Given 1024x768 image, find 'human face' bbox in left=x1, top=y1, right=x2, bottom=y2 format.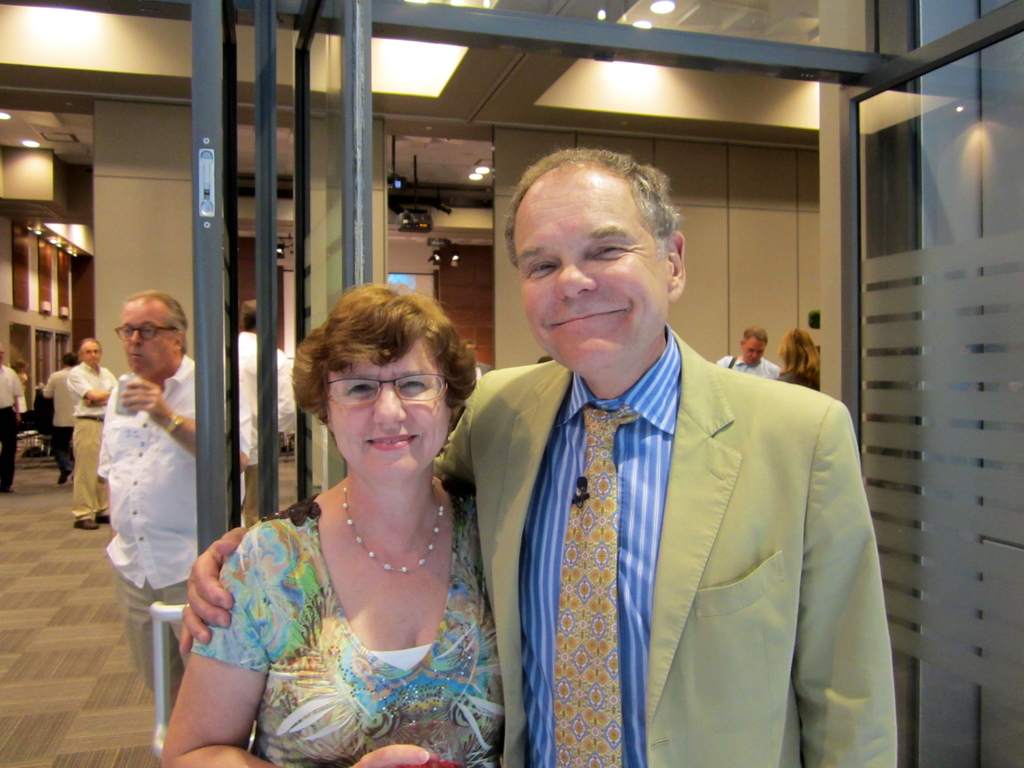
left=330, top=348, right=446, bottom=481.
